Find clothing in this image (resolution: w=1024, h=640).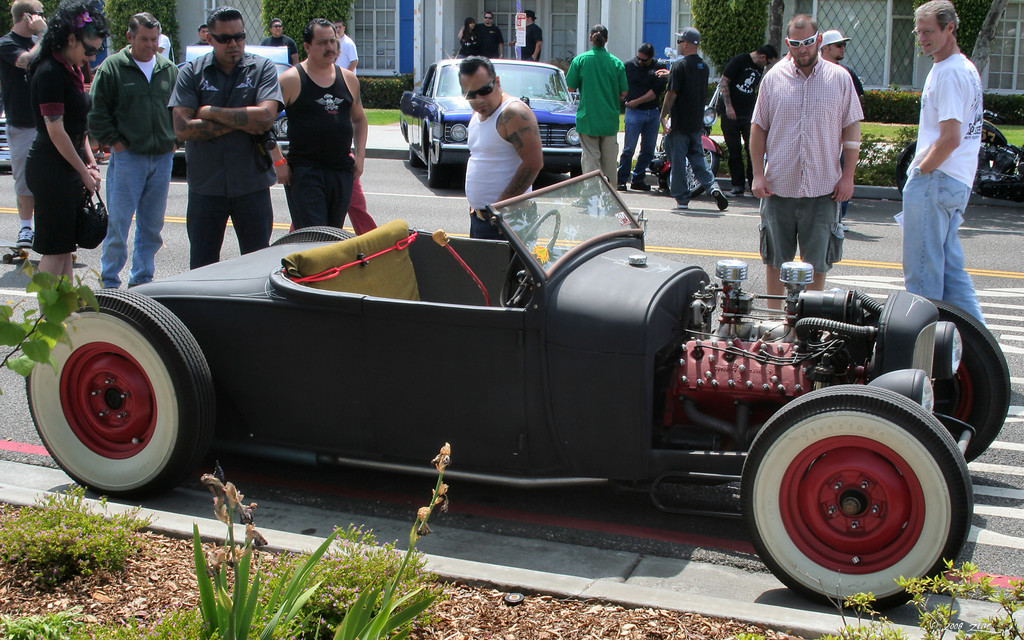
rect(167, 50, 283, 278).
